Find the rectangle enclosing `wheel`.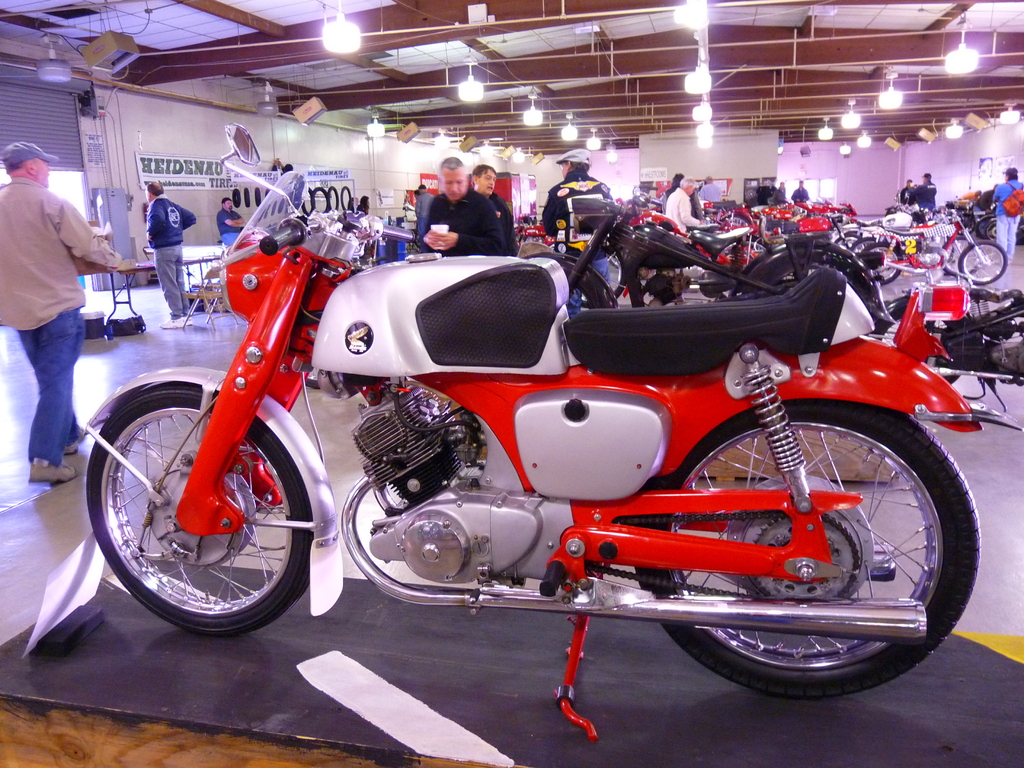
region(944, 236, 973, 276).
